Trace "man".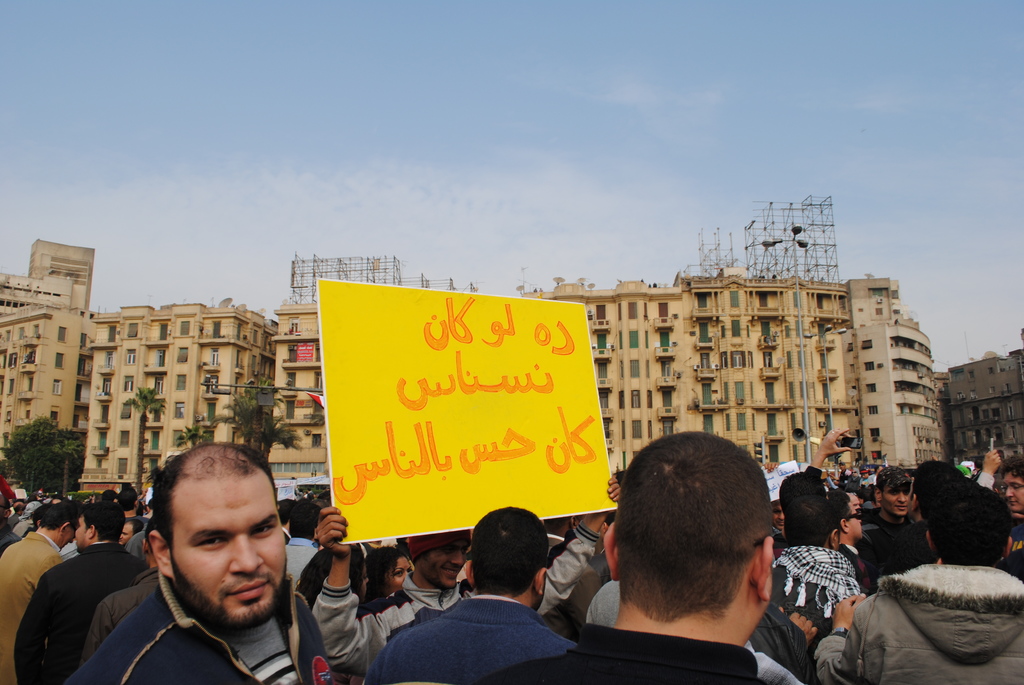
Traced to [811, 484, 1023, 684].
